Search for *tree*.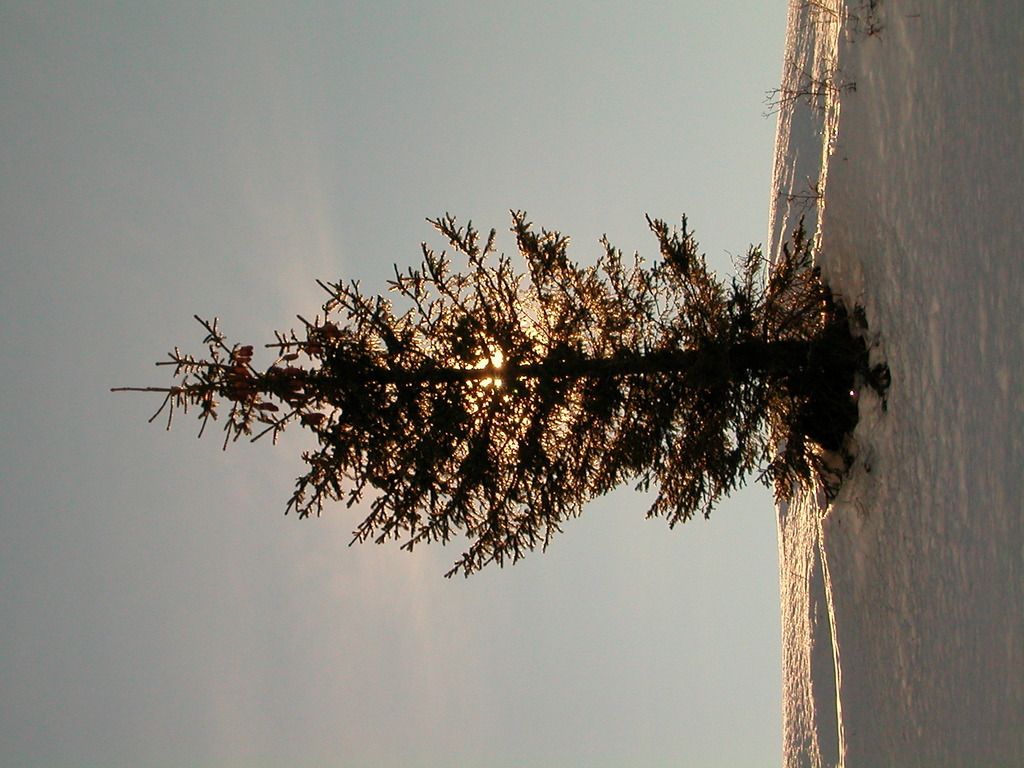
Found at 213/174/866/590.
